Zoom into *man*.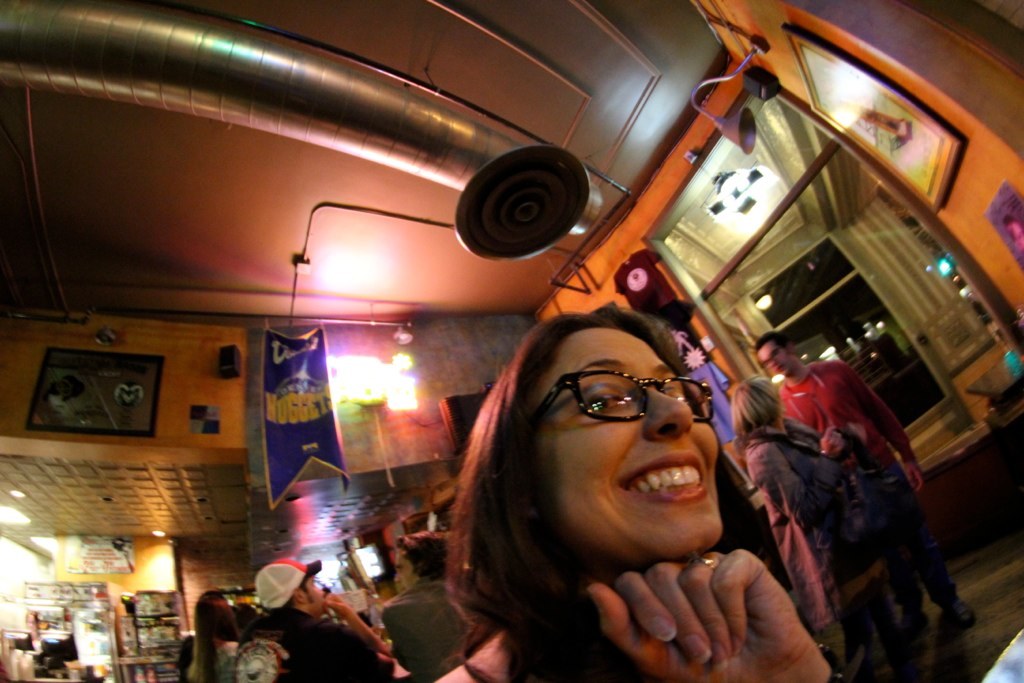
Zoom target: (x1=748, y1=331, x2=973, y2=636).
